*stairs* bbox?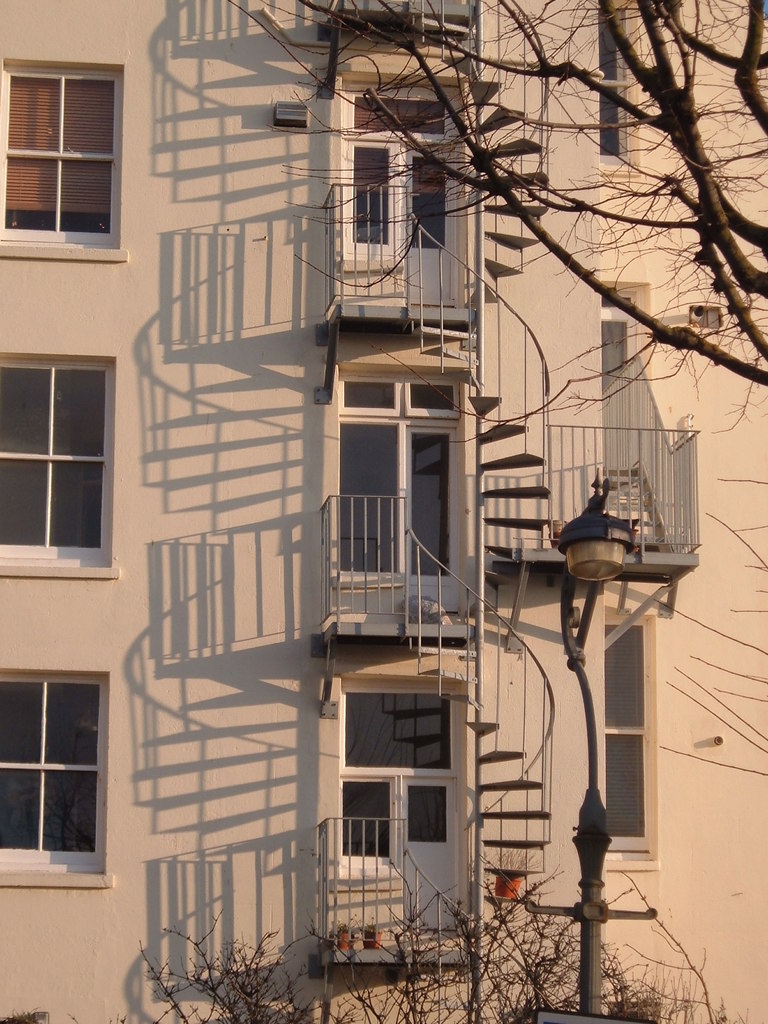
bbox(419, 324, 562, 616)
